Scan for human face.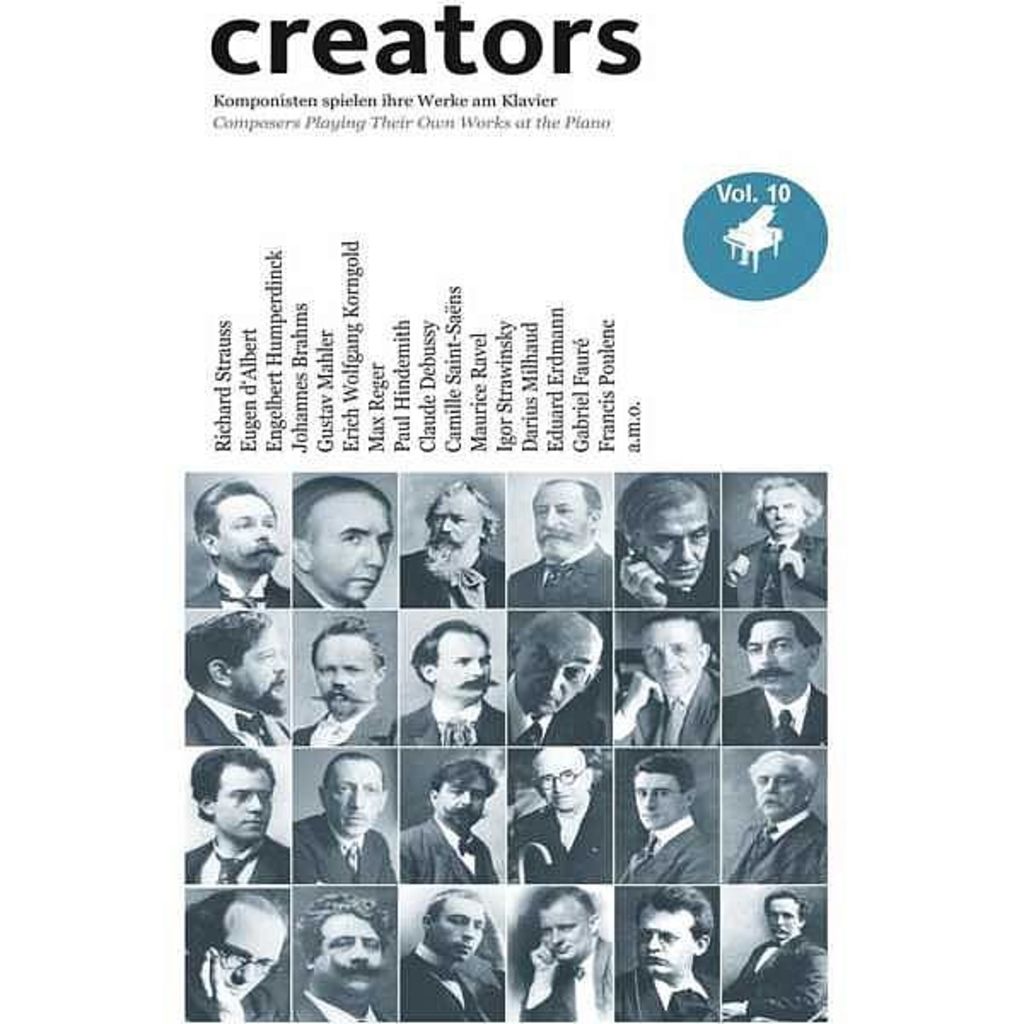
Scan result: left=319, top=913, right=387, bottom=1000.
